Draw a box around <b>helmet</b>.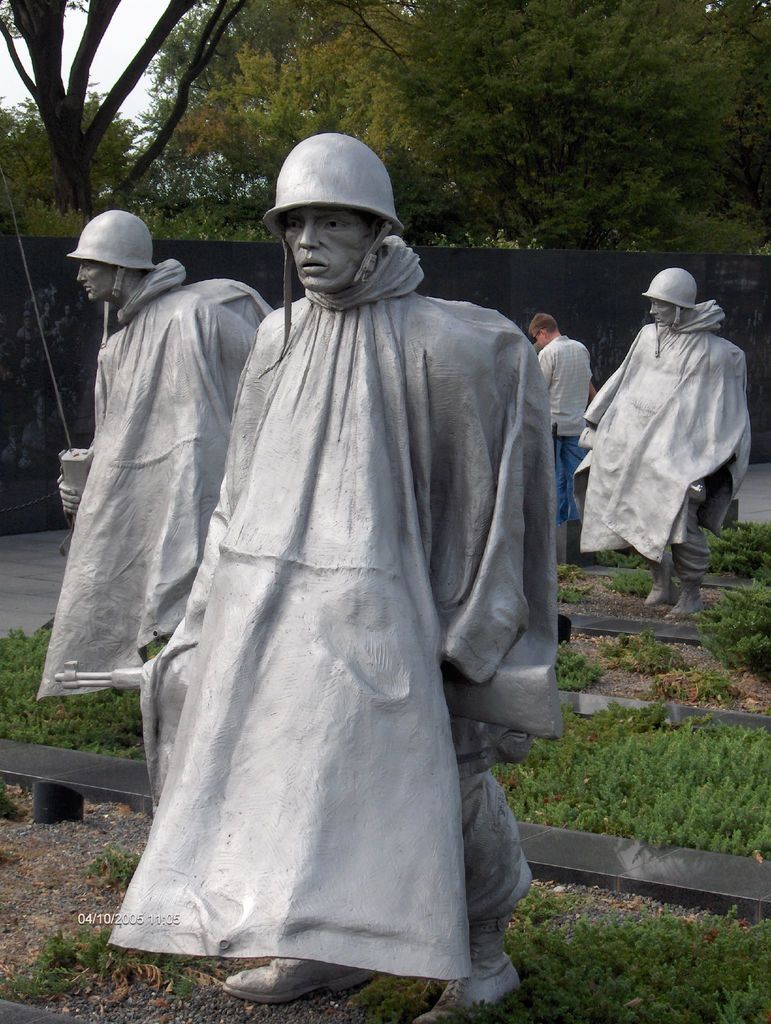
bbox=[638, 253, 694, 312].
